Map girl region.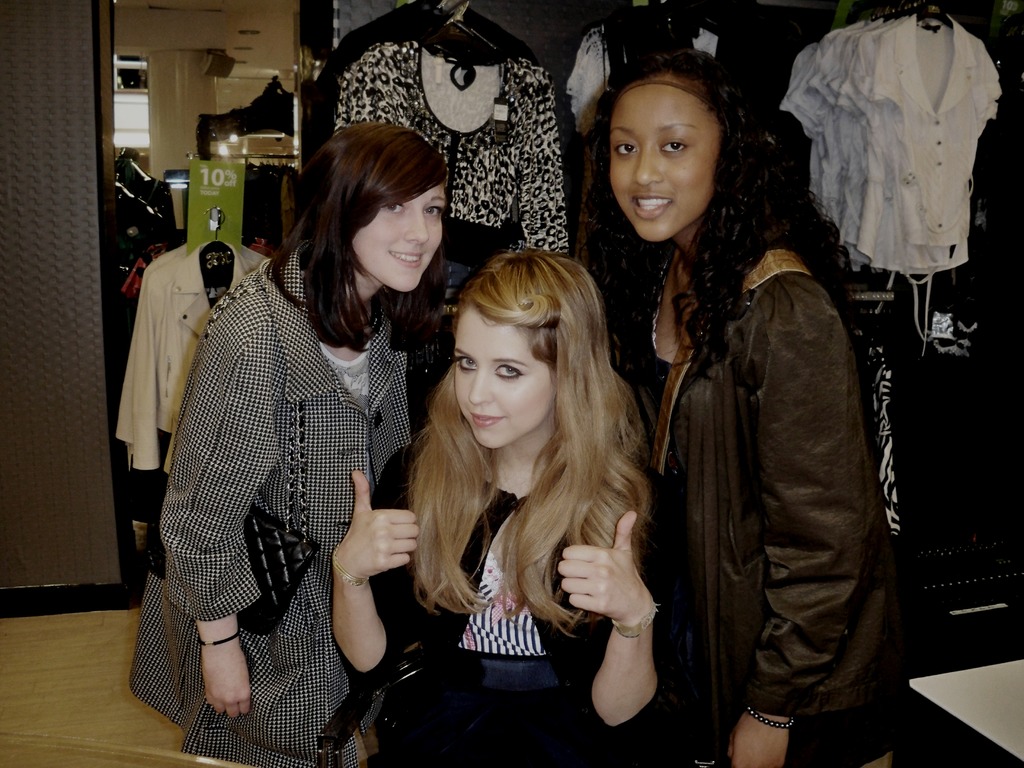
Mapped to (x1=325, y1=252, x2=665, y2=762).
